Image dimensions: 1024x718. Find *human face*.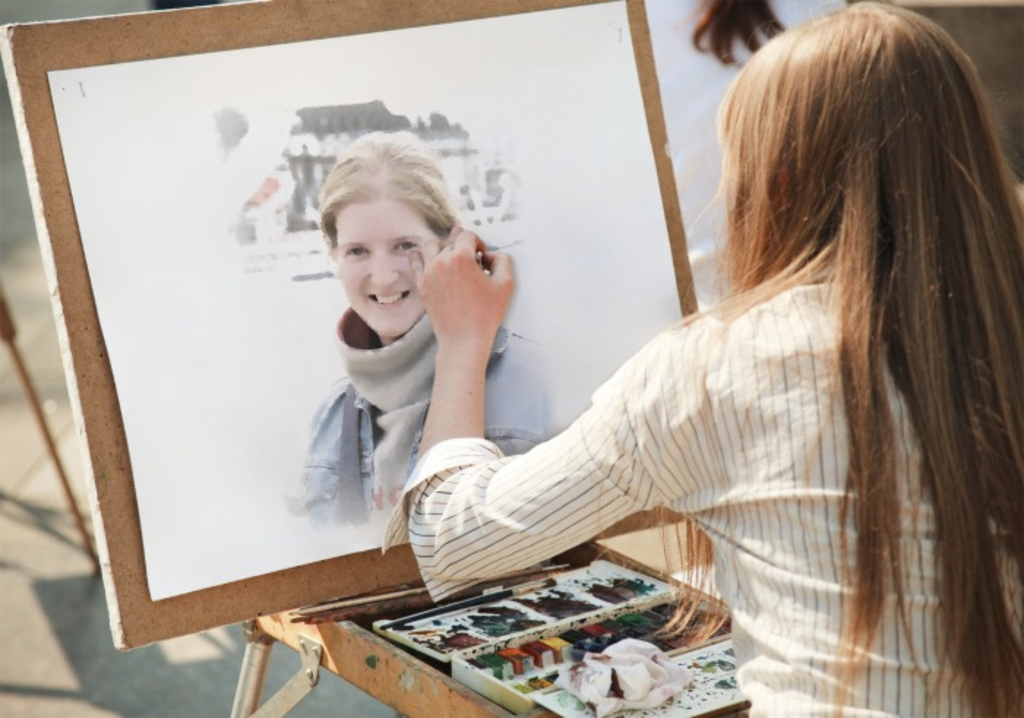
pyautogui.locateOnScreen(329, 200, 437, 341).
